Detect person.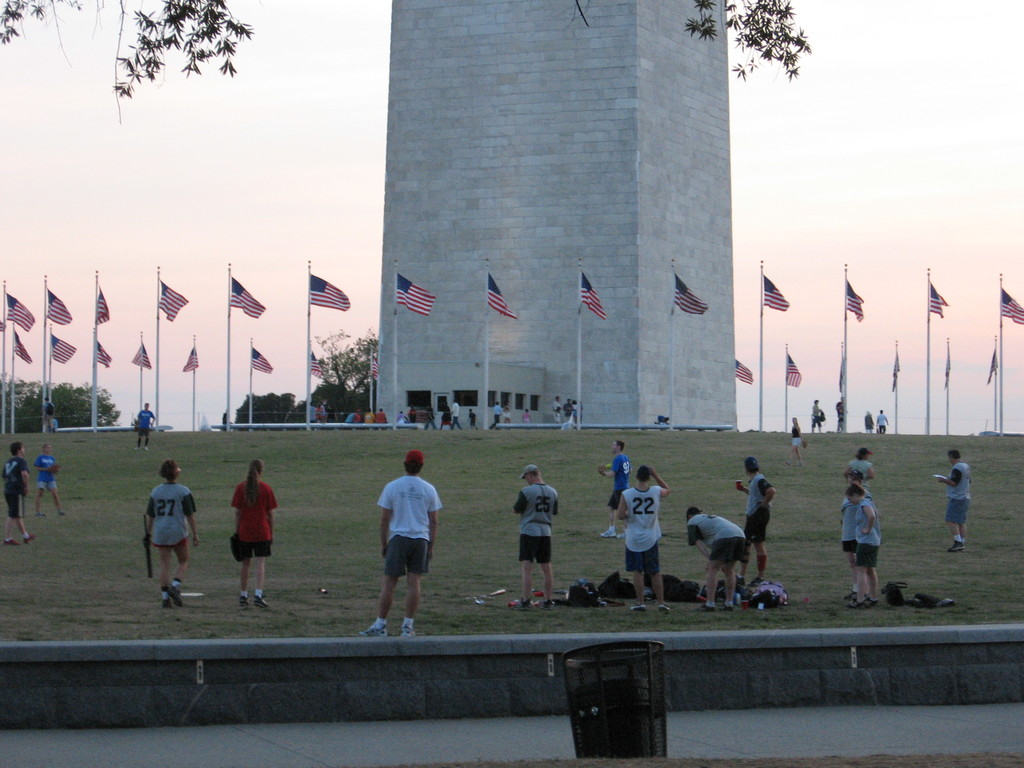
Detected at locate(442, 399, 465, 433).
